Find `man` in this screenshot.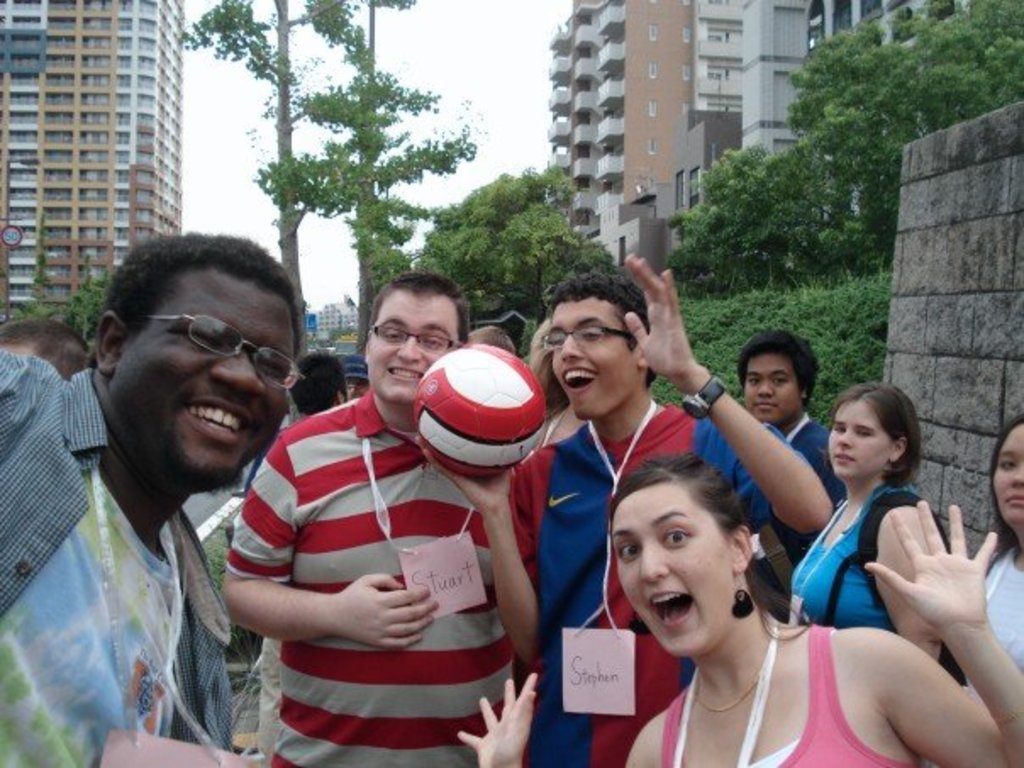
The bounding box for `man` is box(410, 251, 838, 766).
